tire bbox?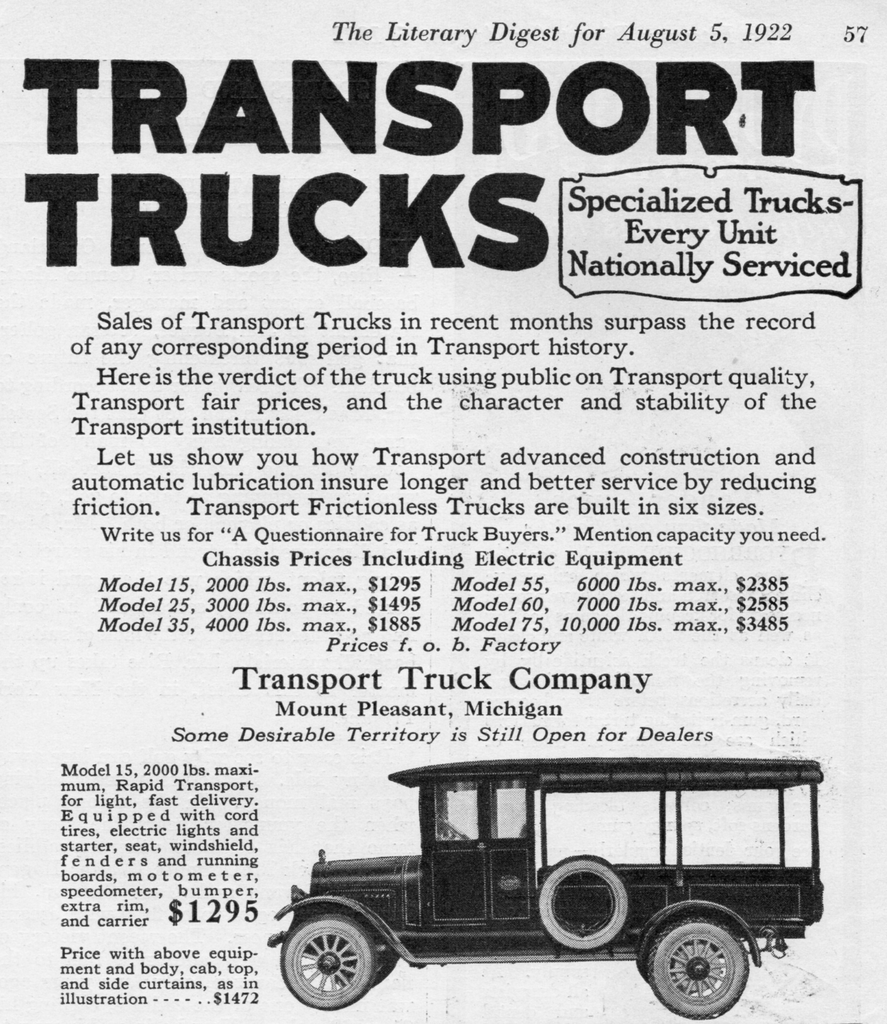
280,914,378,1005
